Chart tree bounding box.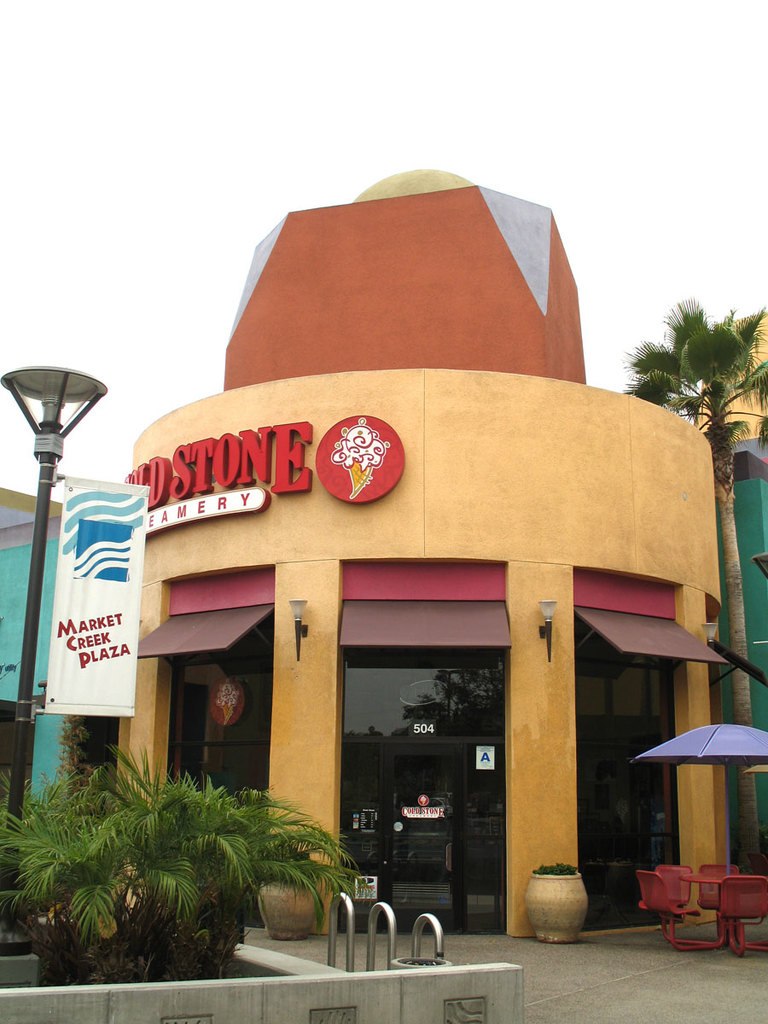
Charted: locate(0, 722, 352, 980).
